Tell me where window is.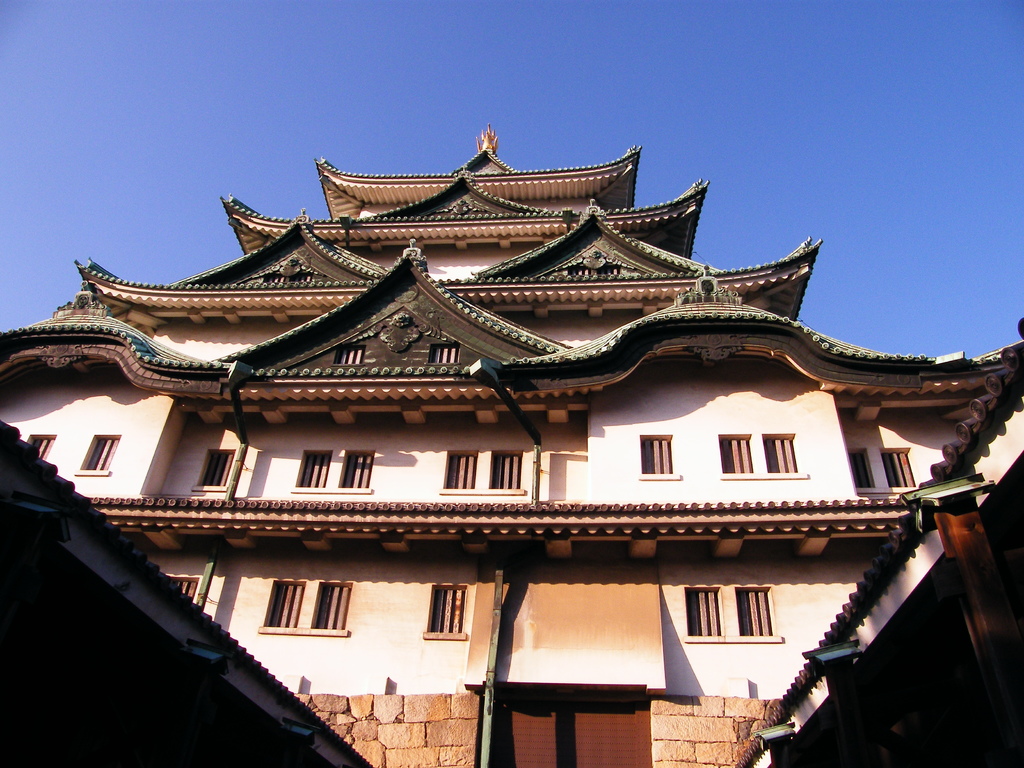
window is at rect(566, 267, 588, 280).
